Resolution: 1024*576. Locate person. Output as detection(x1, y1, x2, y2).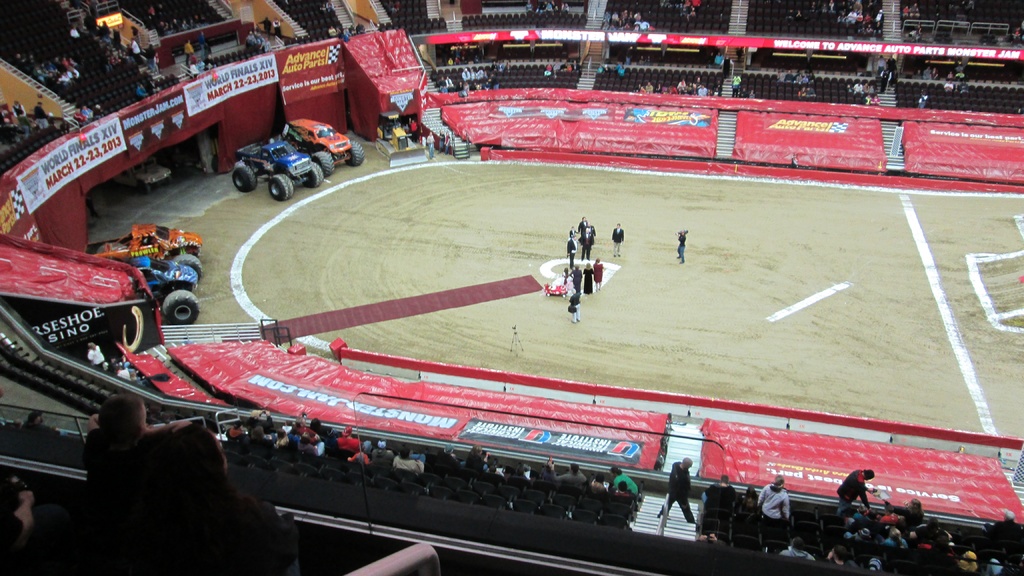
detection(574, 254, 584, 297).
